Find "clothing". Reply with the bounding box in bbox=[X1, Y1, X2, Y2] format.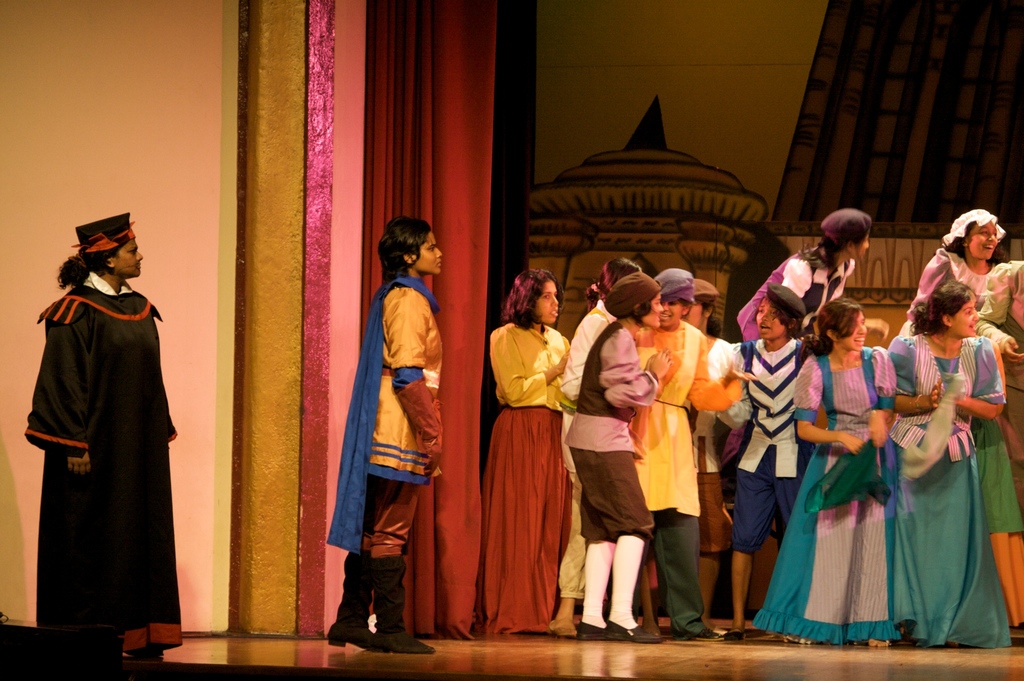
bbox=[564, 321, 657, 544].
